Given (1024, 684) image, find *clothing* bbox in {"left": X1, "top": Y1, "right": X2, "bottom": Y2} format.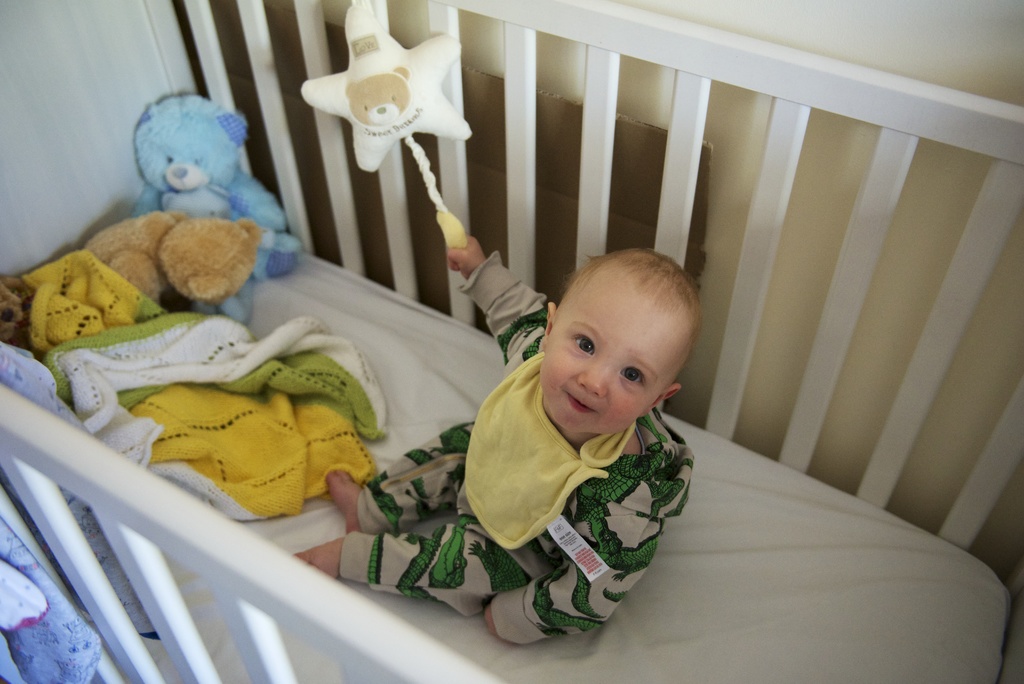
{"left": 333, "top": 235, "right": 707, "bottom": 641}.
